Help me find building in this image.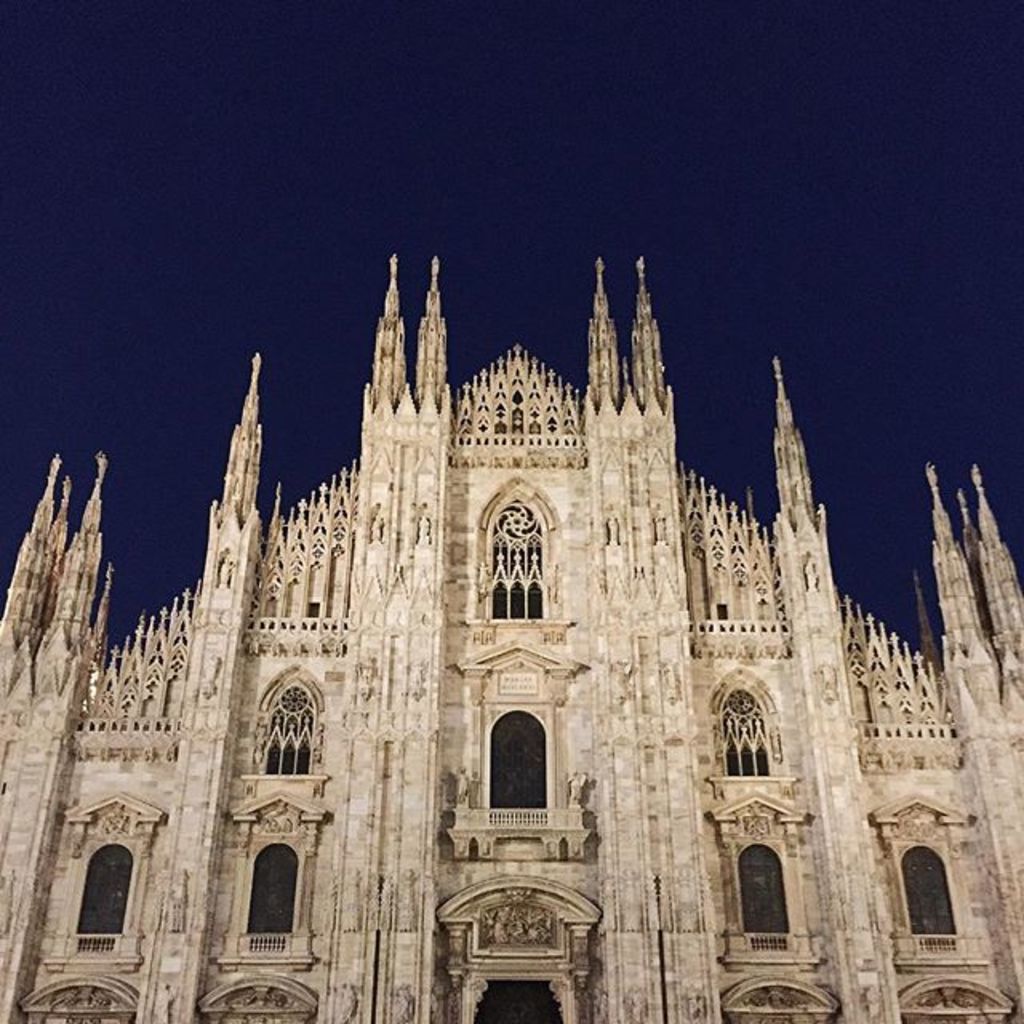
Found it: 0:256:1022:1022.
